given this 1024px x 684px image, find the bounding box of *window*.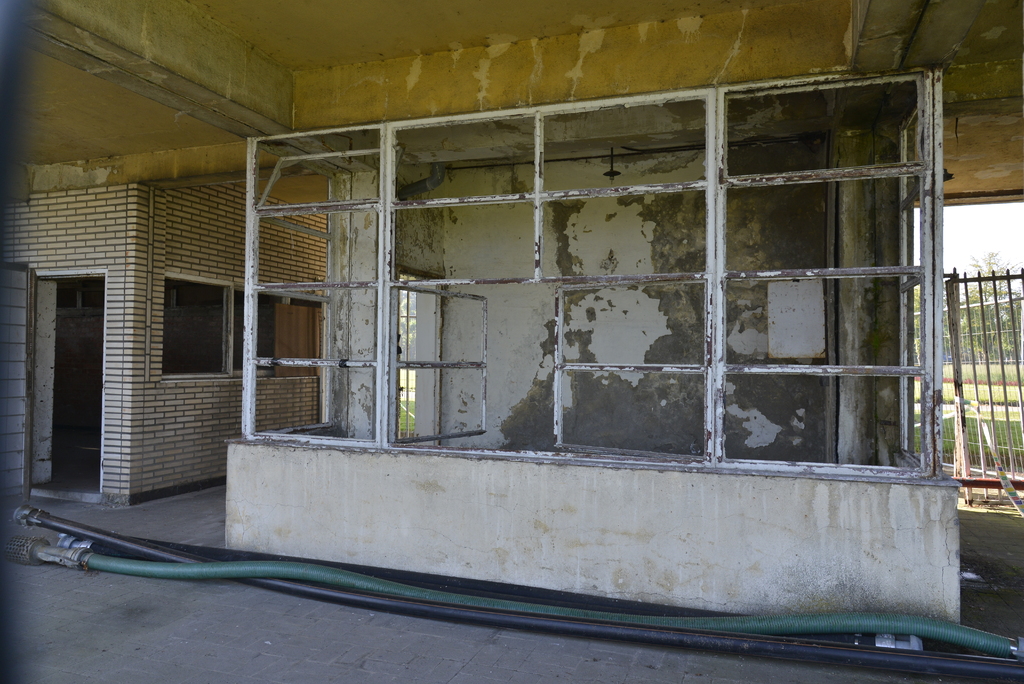
box=[248, 293, 330, 380].
